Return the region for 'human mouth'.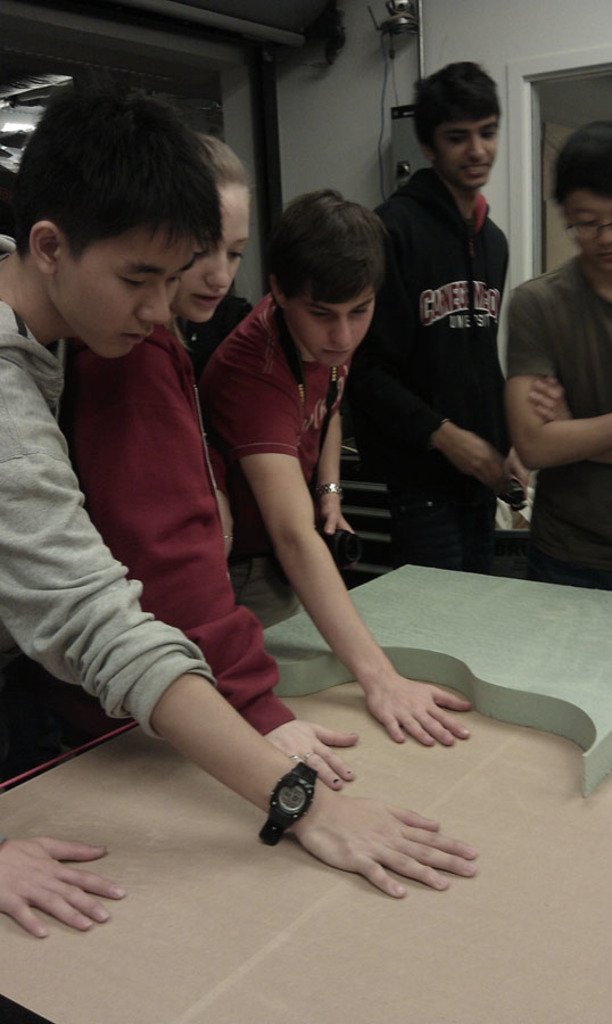
(x1=326, y1=346, x2=355, y2=362).
